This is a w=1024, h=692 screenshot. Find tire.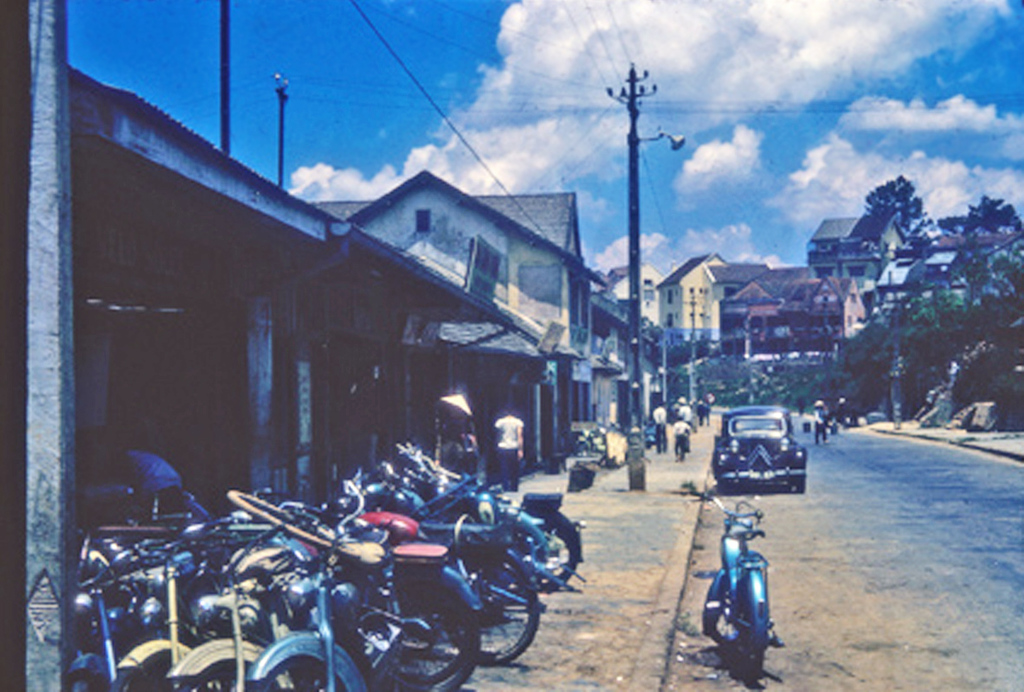
Bounding box: l=795, t=466, r=809, b=490.
